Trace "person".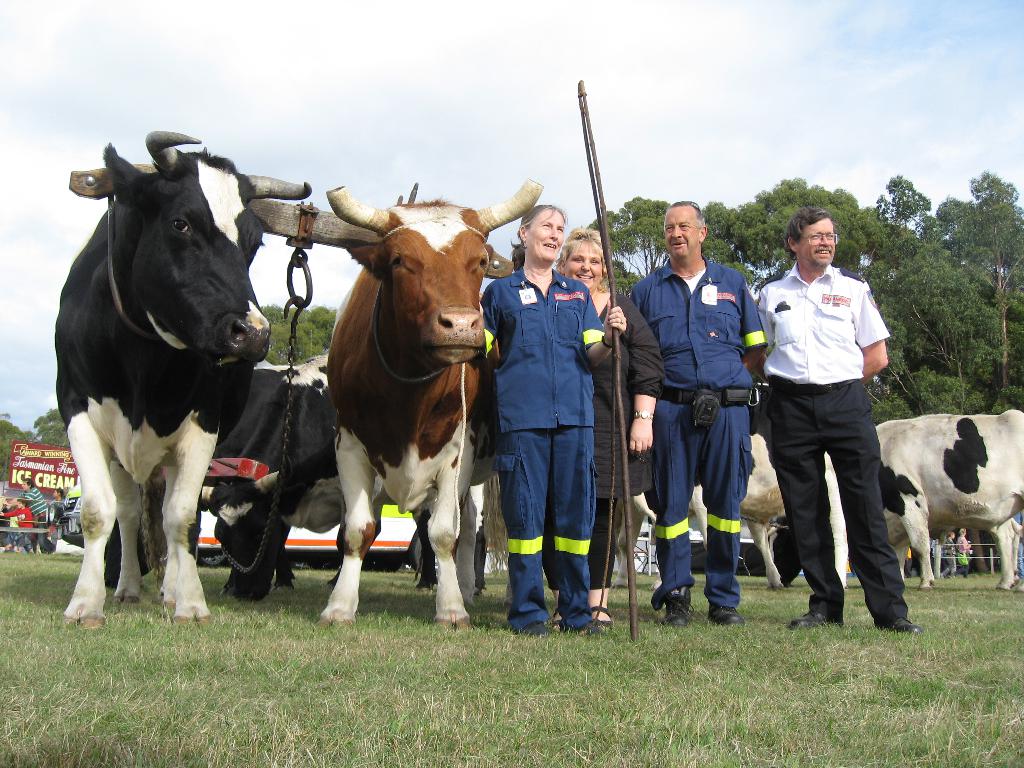
Traced to box(951, 529, 972, 579).
